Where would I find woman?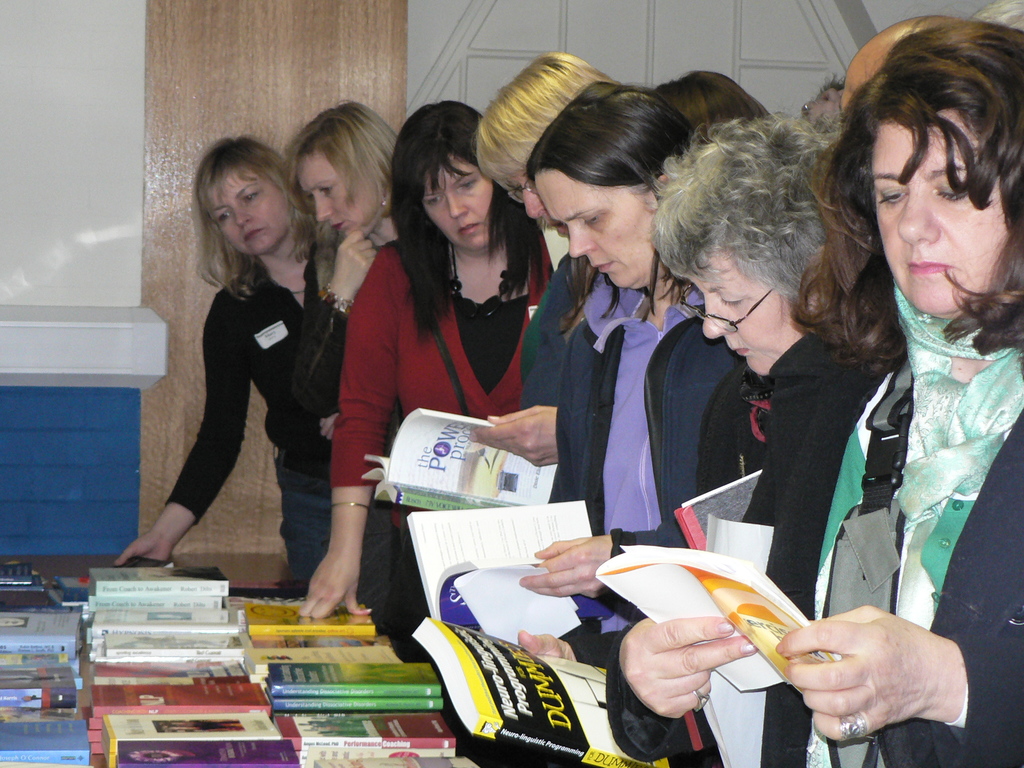
At box=[292, 102, 564, 664].
